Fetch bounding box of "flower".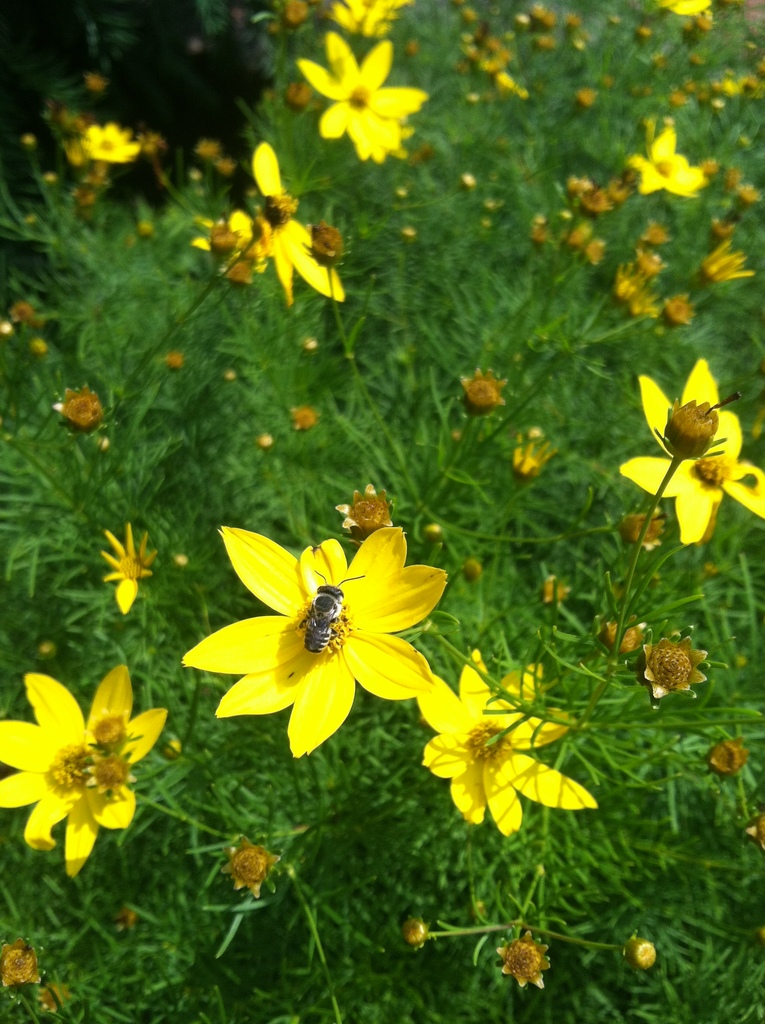
Bbox: 99/518/161/614.
